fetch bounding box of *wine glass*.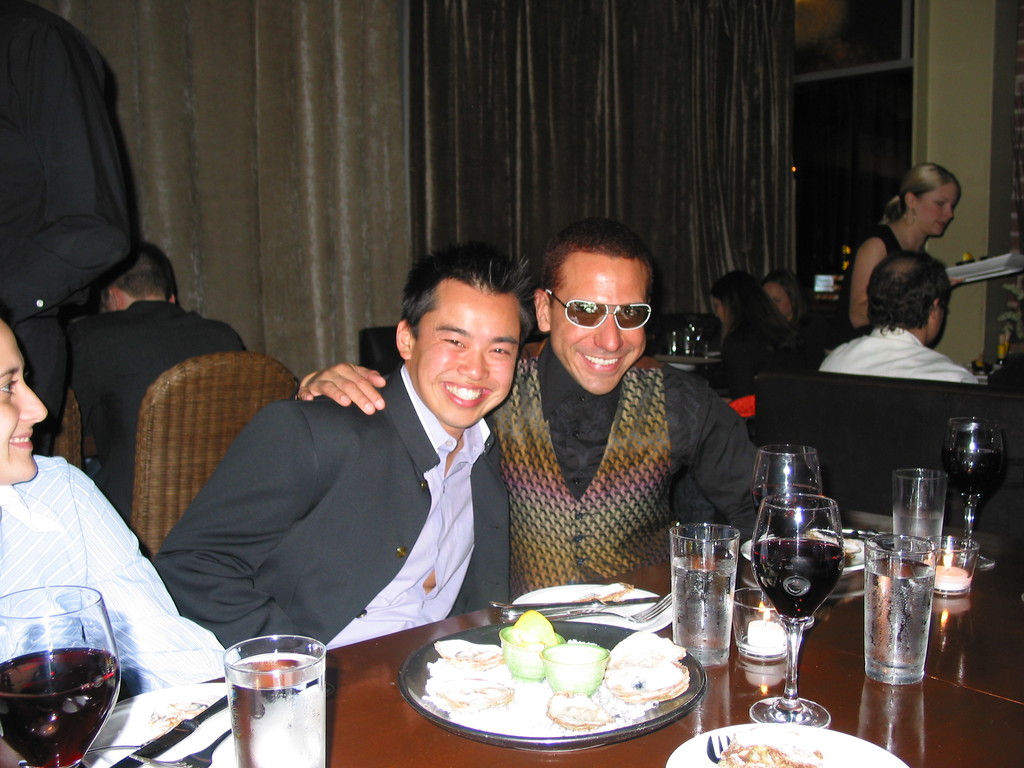
Bbox: 751, 491, 844, 730.
